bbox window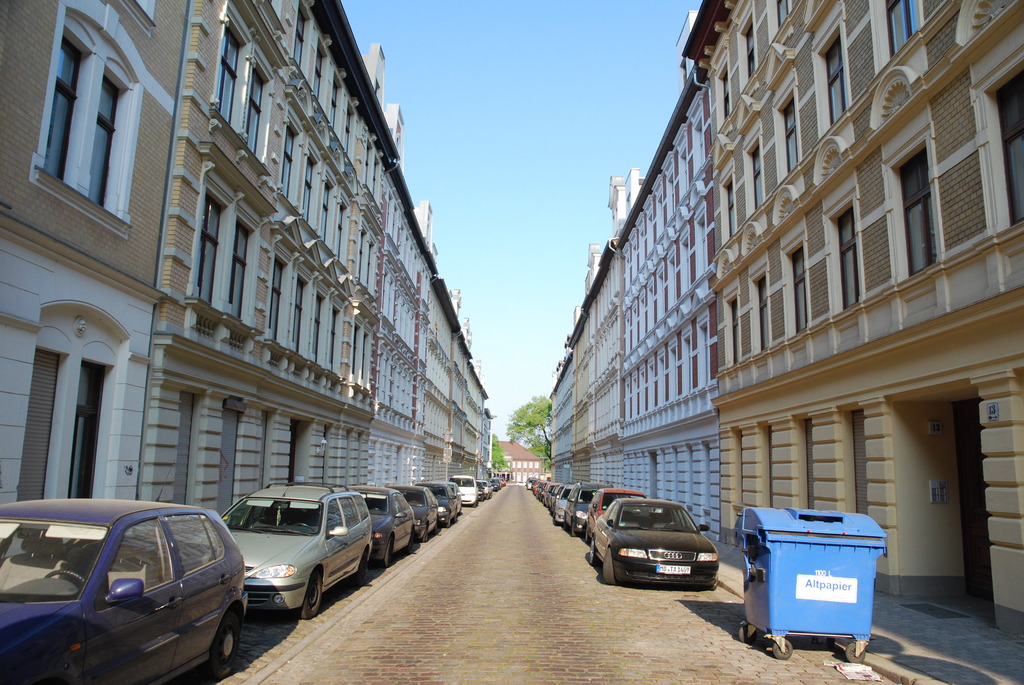
BBox(788, 246, 811, 343)
